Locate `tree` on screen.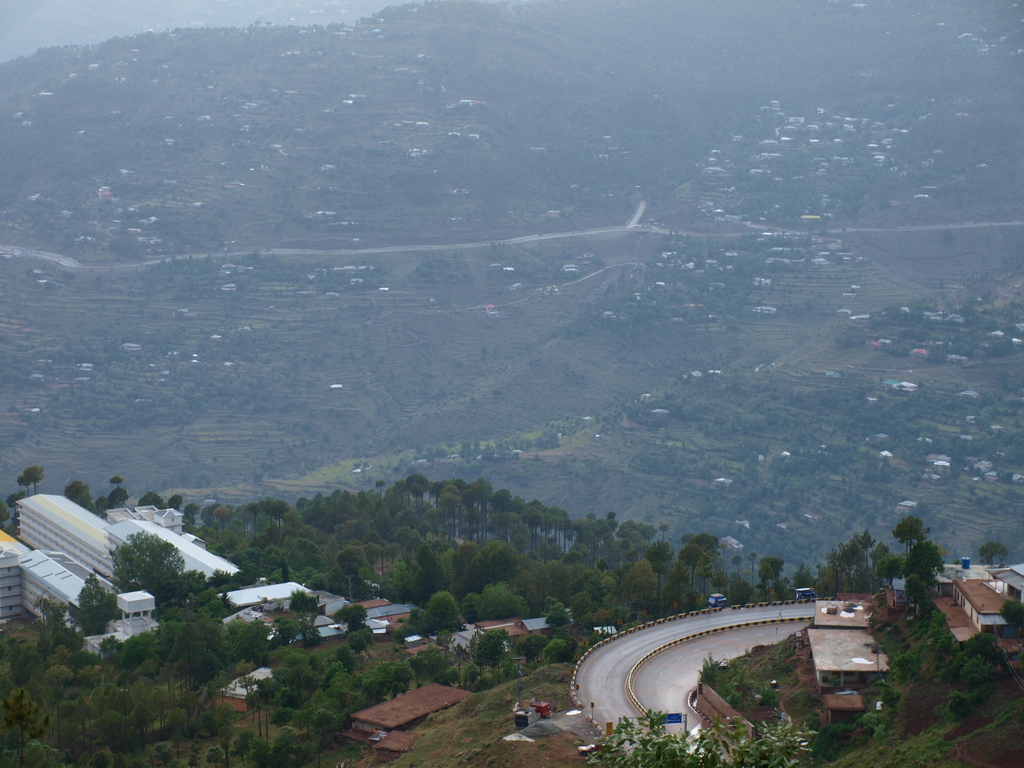
On screen at (516, 637, 543, 671).
